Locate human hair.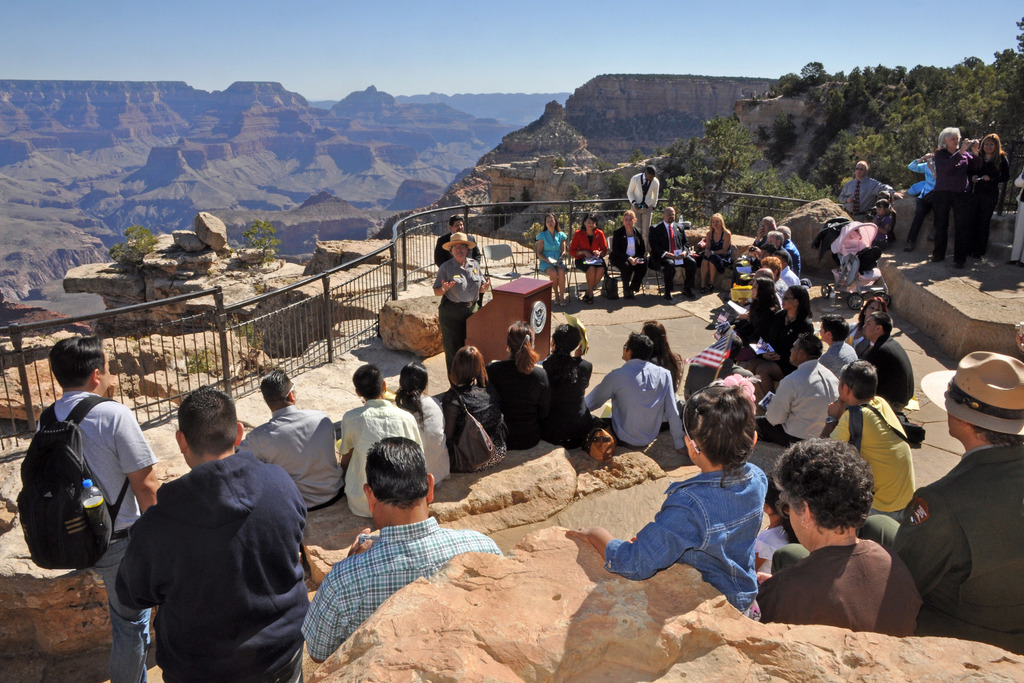
Bounding box: crop(840, 358, 879, 403).
